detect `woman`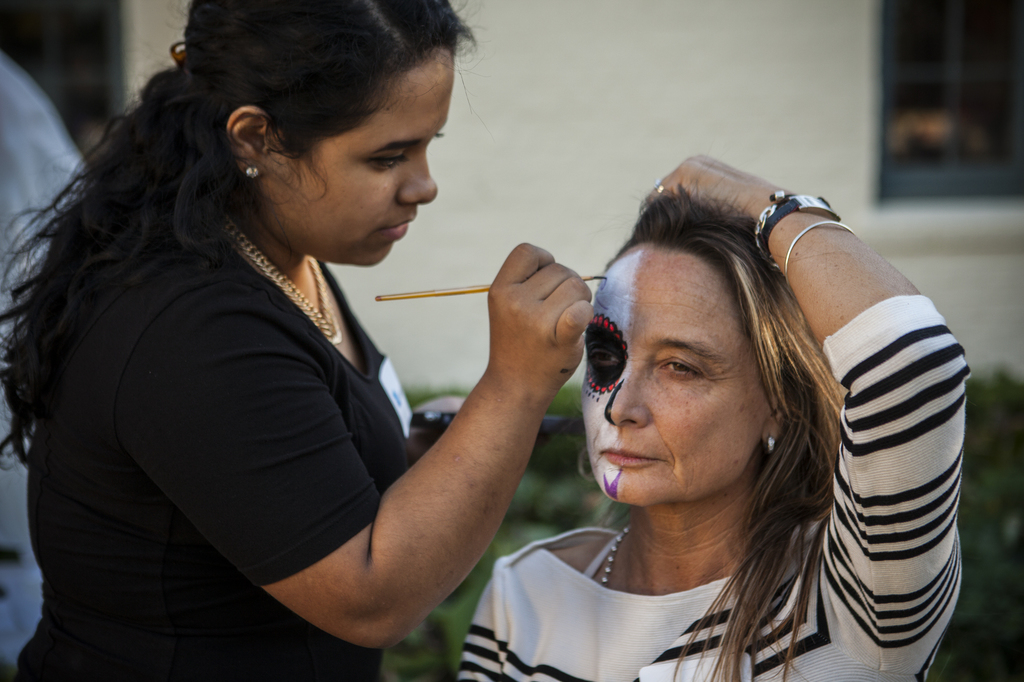
0/0/596/681
